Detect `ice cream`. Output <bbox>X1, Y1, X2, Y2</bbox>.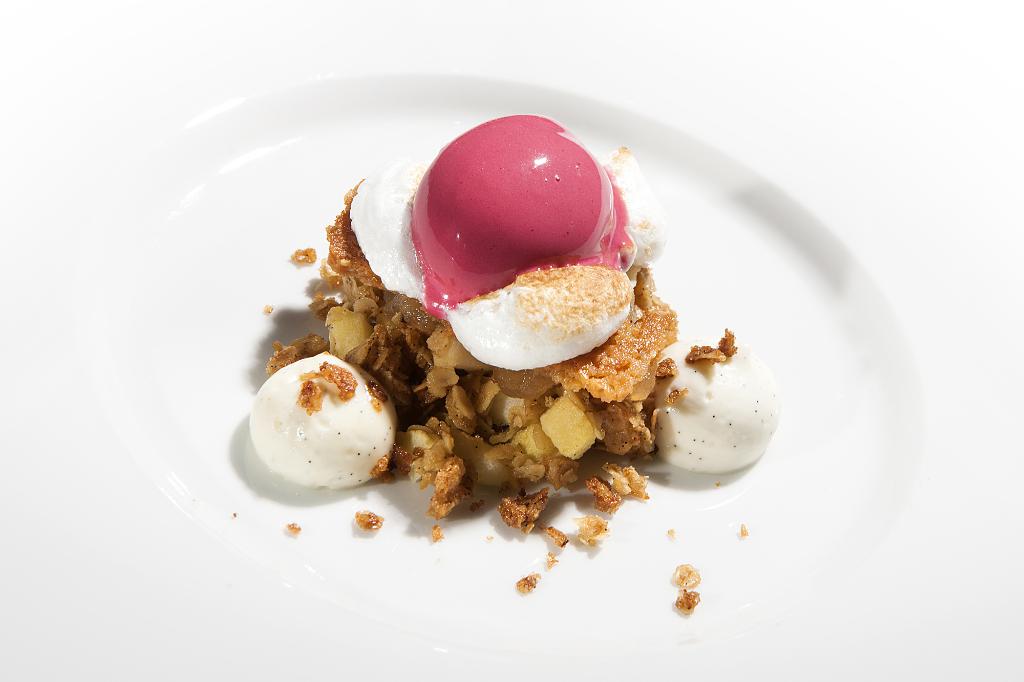
<bbox>656, 335, 776, 472</bbox>.
